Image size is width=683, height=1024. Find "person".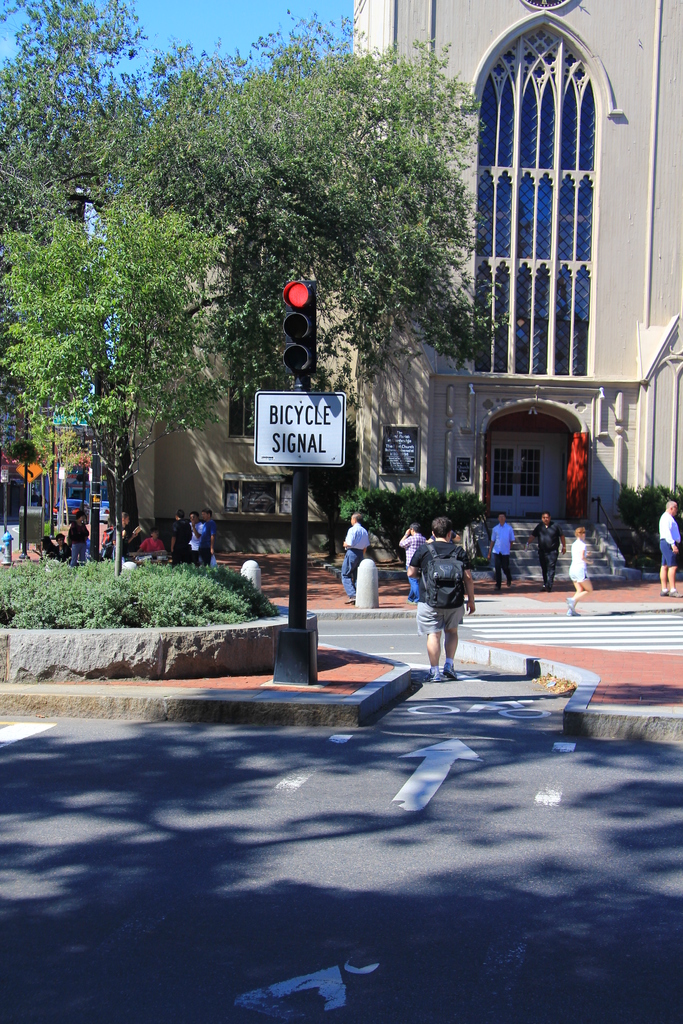
left=136, top=527, right=162, bottom=555.
